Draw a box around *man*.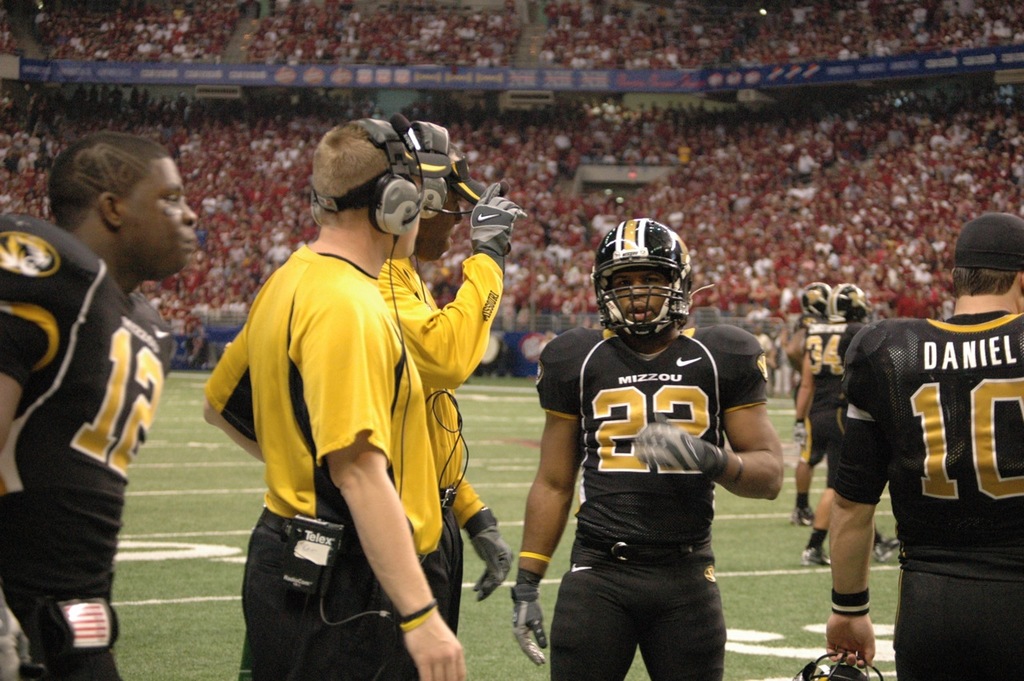
region(3, 114, 190, 672).
